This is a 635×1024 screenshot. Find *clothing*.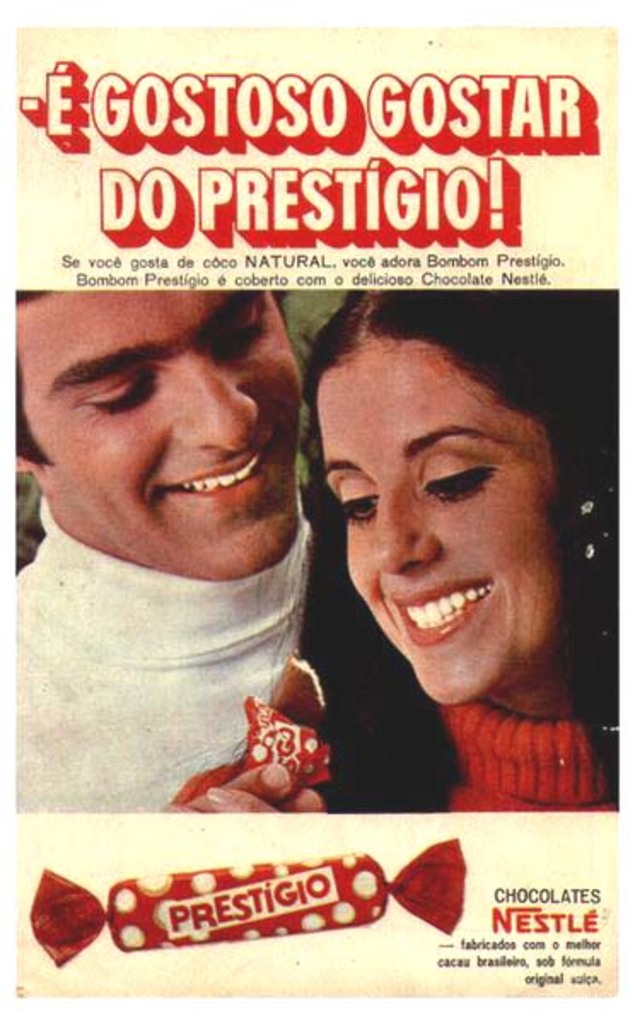
Bounding box: 2 474 350 843.
